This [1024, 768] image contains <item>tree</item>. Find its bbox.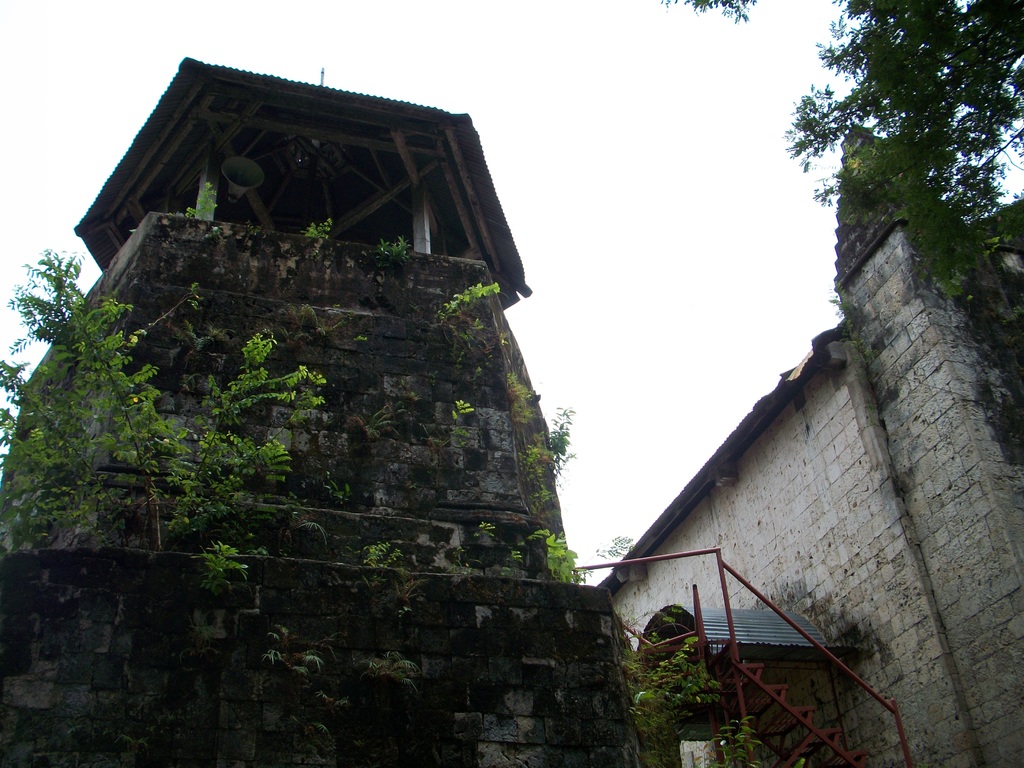
bbox(780, 0, 1023, 294).
